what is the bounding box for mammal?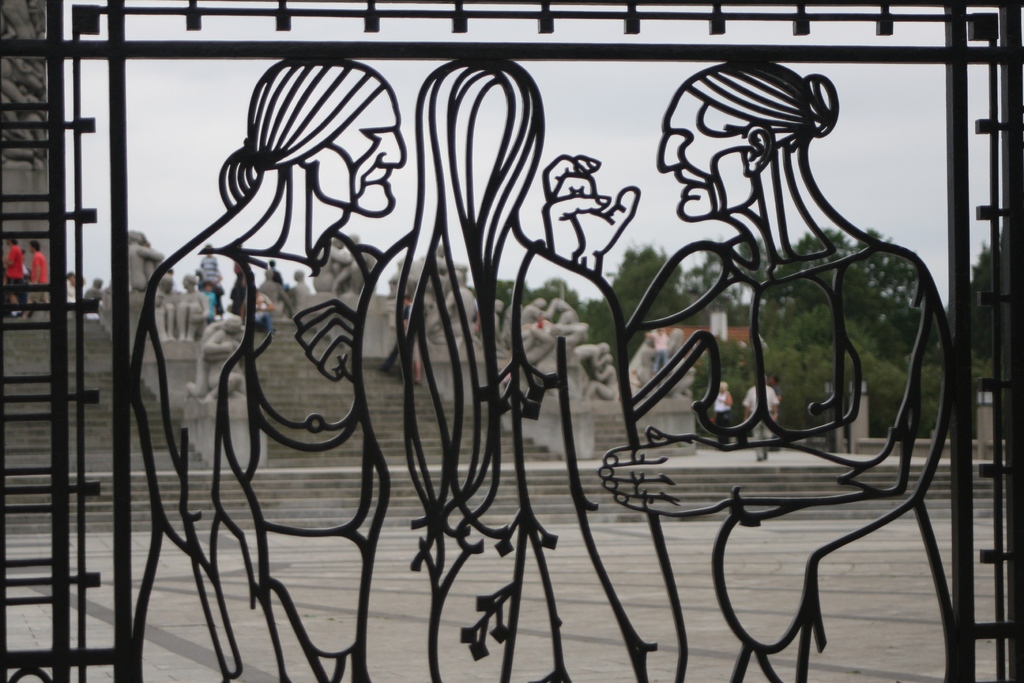
[644,326,672,376].
